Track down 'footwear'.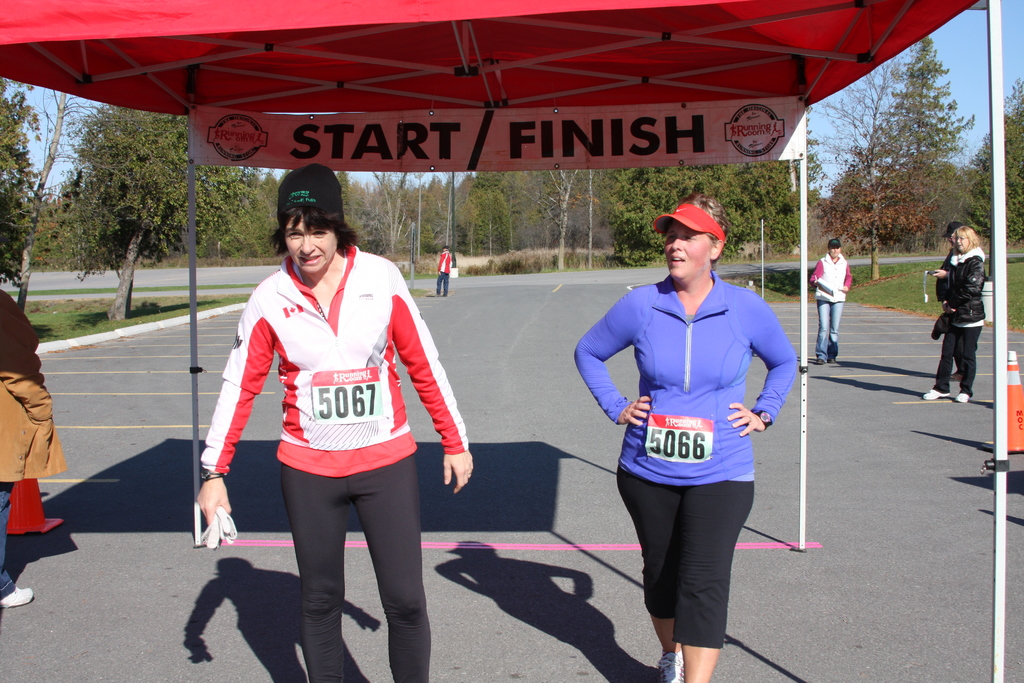
Tracked to {"left": 922, "top": 389, "right": 950, "bottom": 400}.
